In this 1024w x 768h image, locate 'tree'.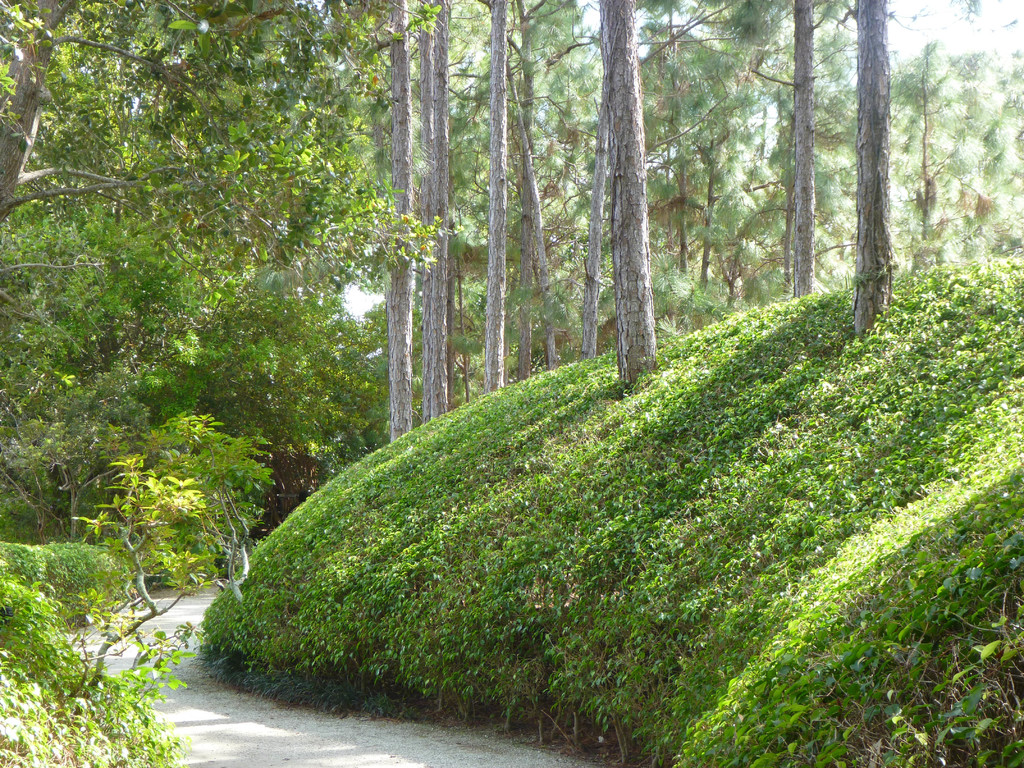
Bounding box: <region>668, 0, 871, 309</region>.
